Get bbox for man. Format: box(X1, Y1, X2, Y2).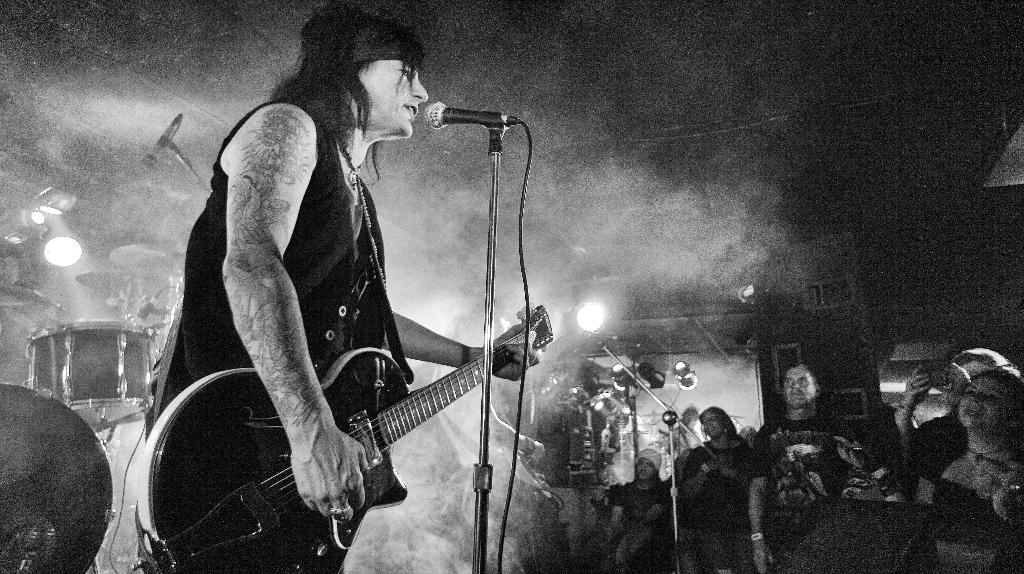
box(745, 358, 905, 573).
